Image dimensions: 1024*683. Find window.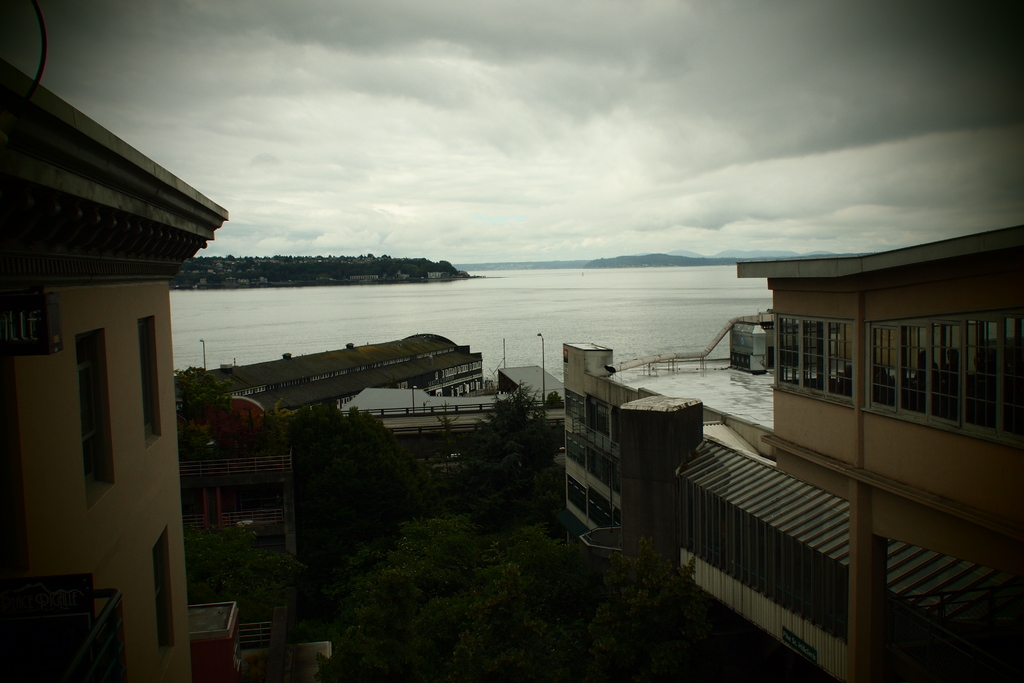
[79, 340, 110, 491].
